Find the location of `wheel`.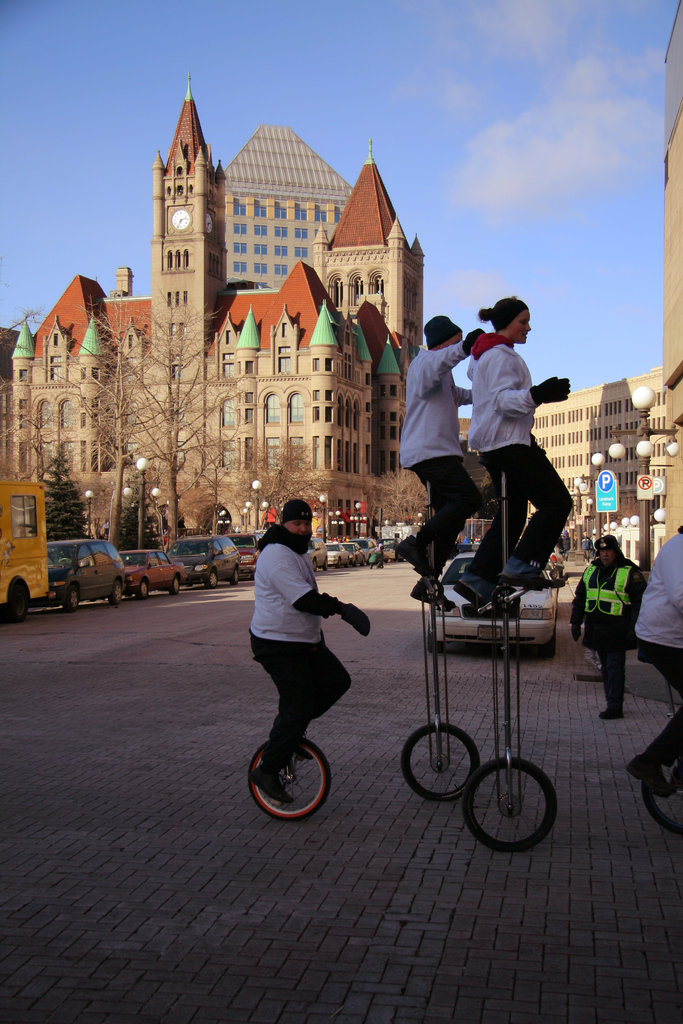
Location: [110,579,122,605].
